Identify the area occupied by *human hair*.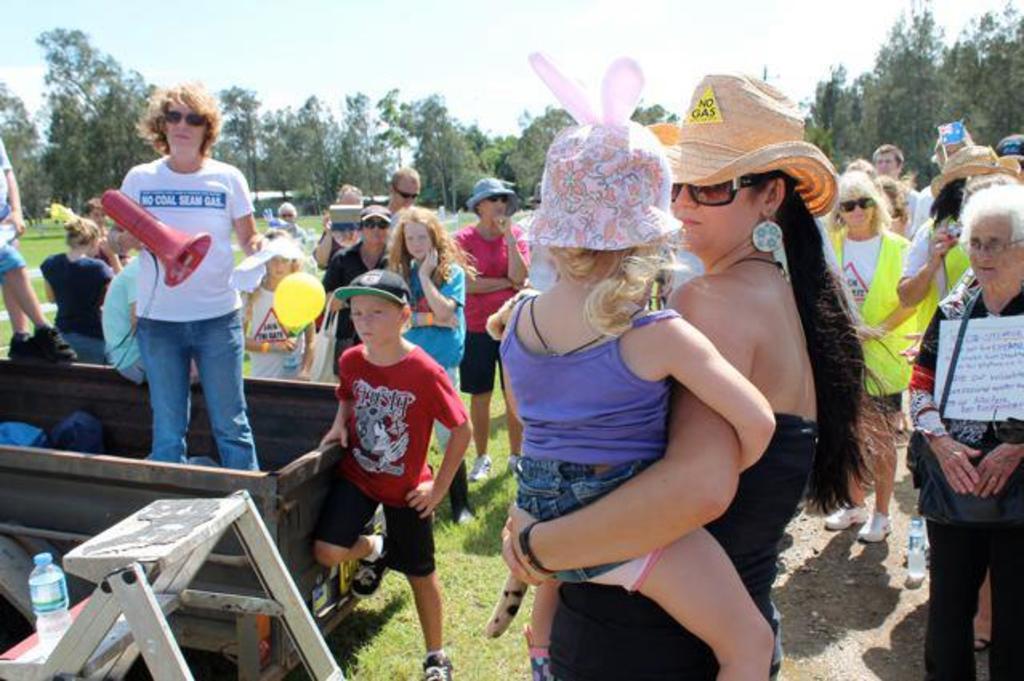
Area: (x1=772, y1=178, x2=904, y2=518).
